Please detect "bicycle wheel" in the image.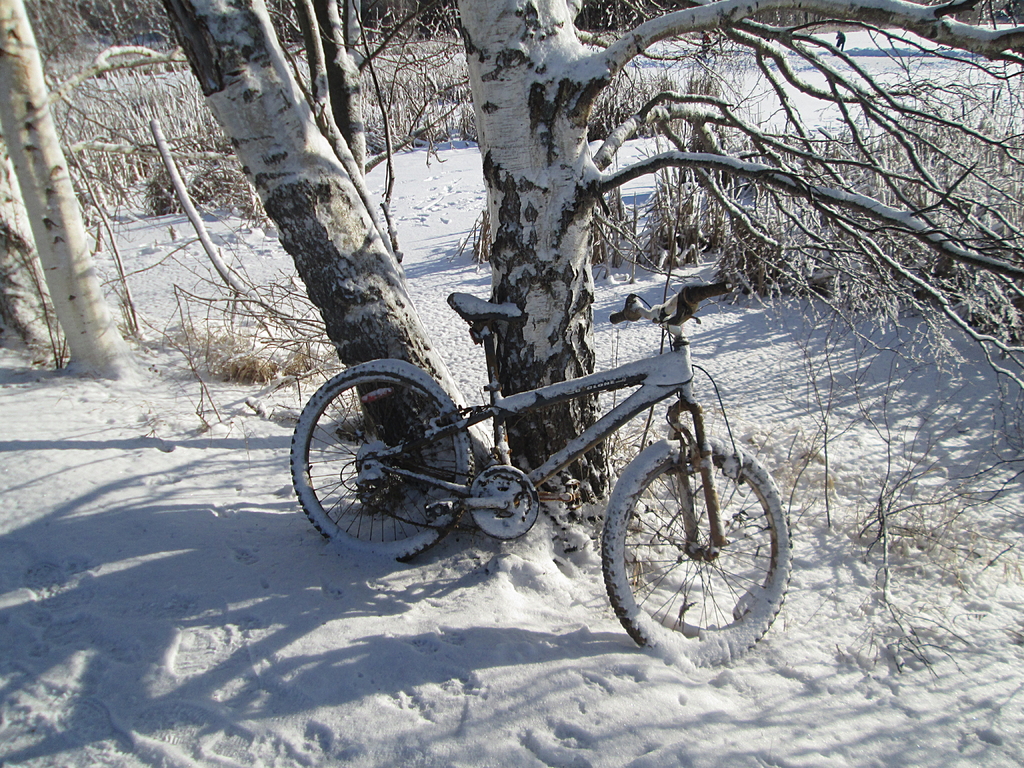
x1=286 y1=359 x2=472 y2=563.
